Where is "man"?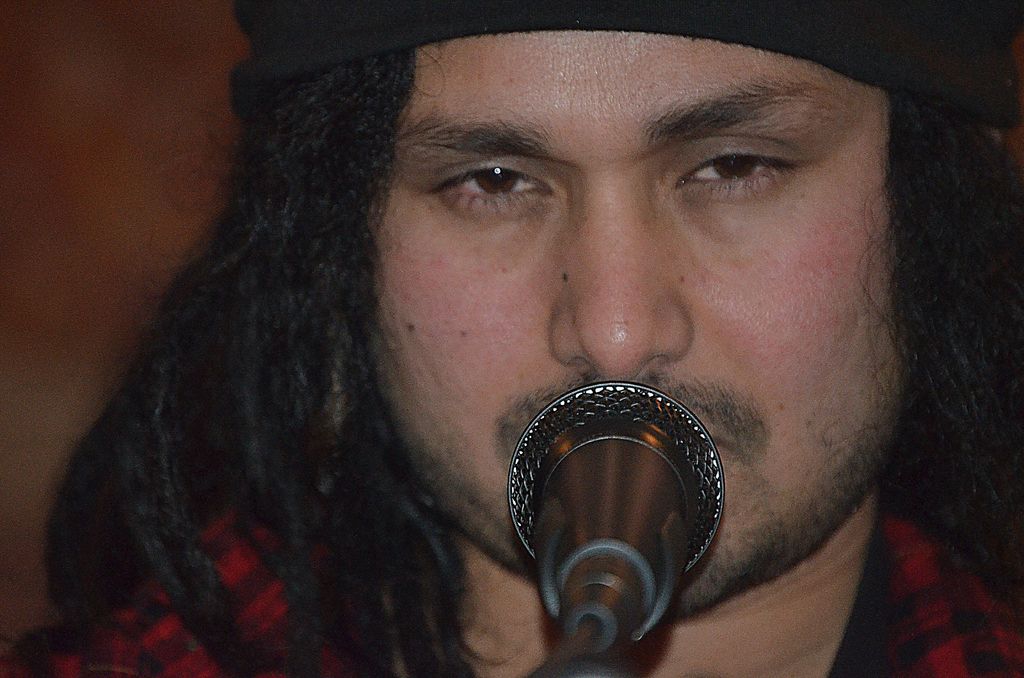
box(21, 1, 902, 677).
